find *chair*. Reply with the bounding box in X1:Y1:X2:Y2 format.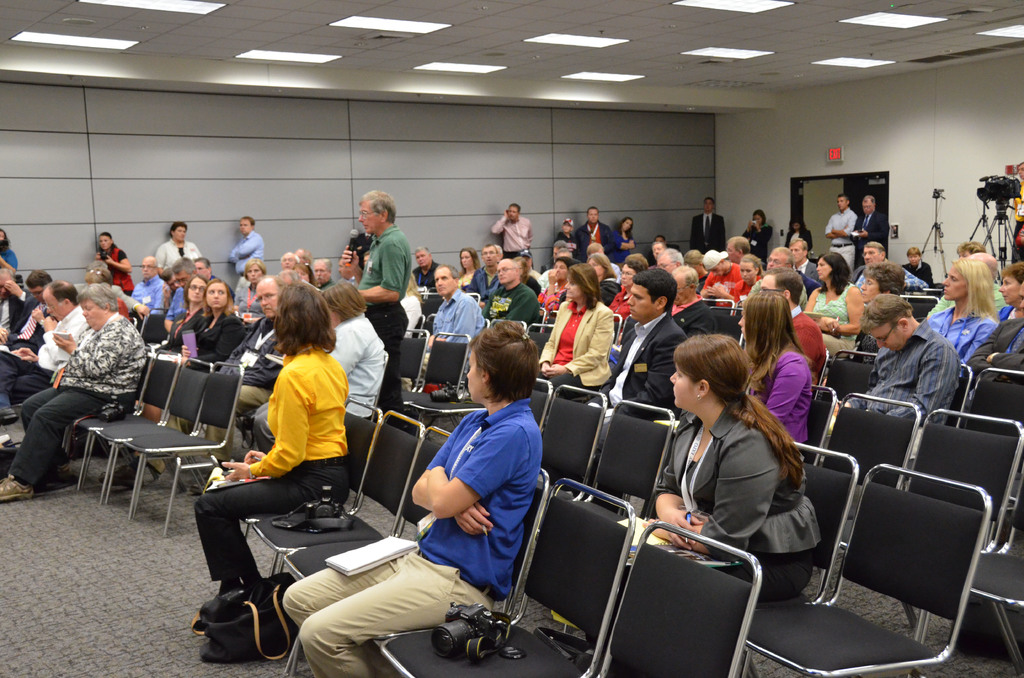
72:348:182:504.
